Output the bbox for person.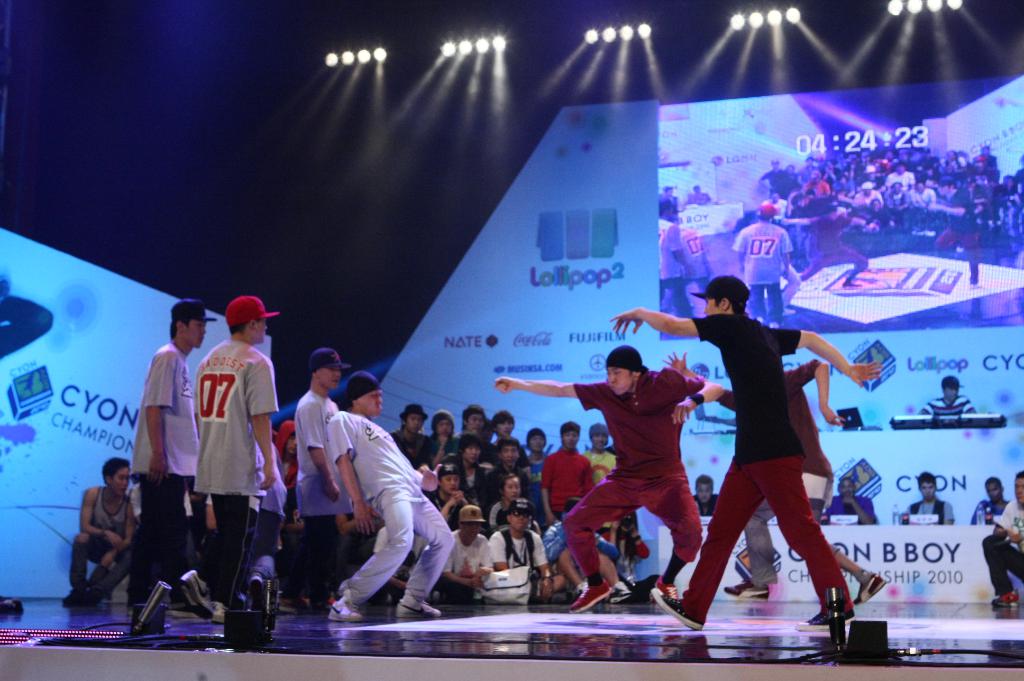
[x1=538, y1=422, x2=595, y2=522].
